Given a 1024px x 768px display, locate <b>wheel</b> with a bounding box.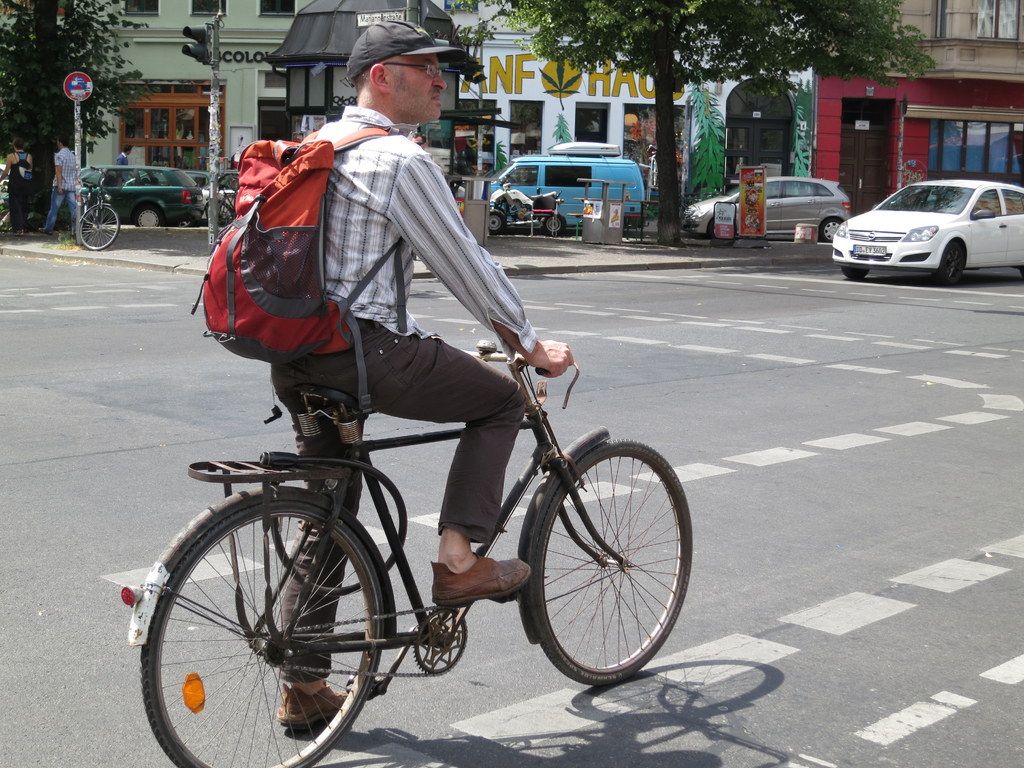
Located: (488, 207, 510, 233).
